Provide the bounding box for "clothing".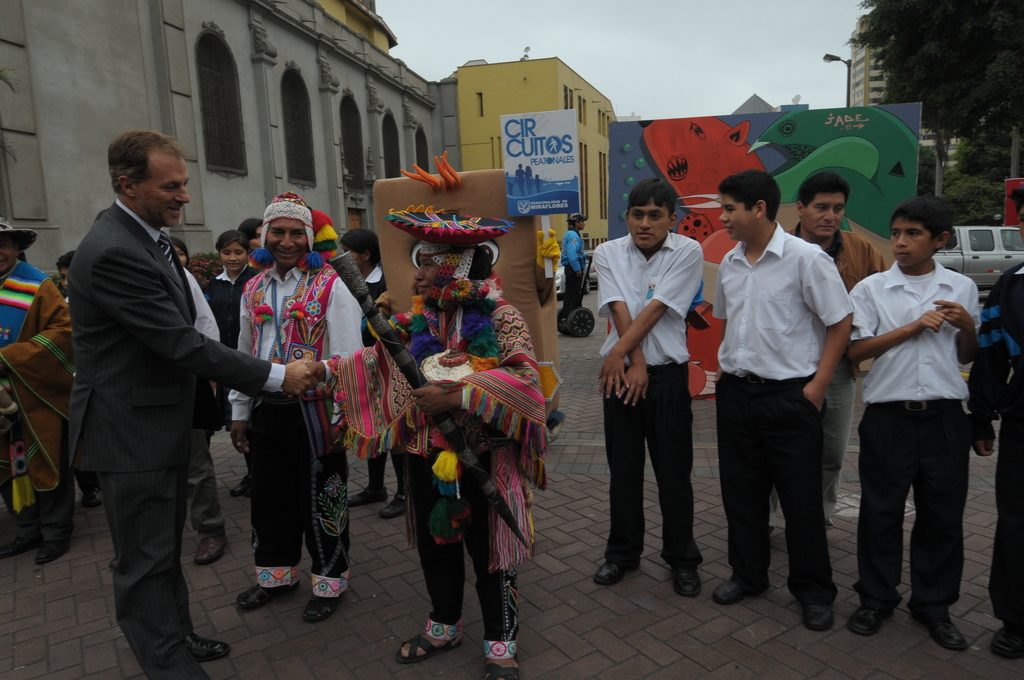
region(558, 229, 586, 316).
